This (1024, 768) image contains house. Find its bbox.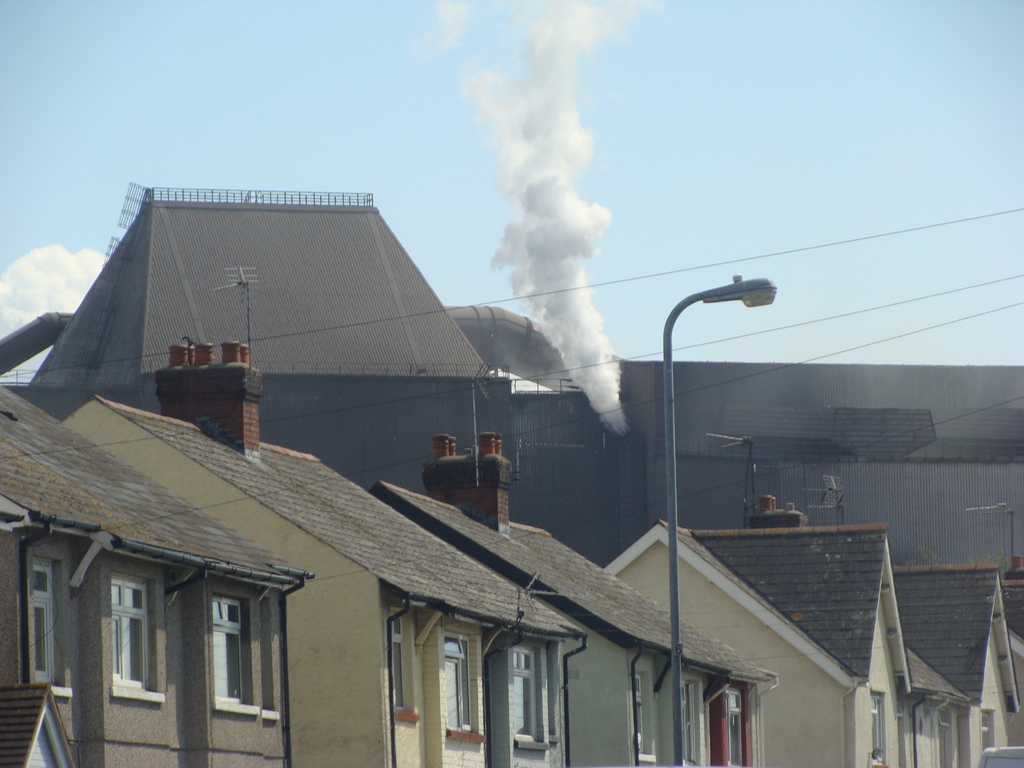
{"x1": 895, "y1": 554, "x2": 1020, "y2": 765}.
